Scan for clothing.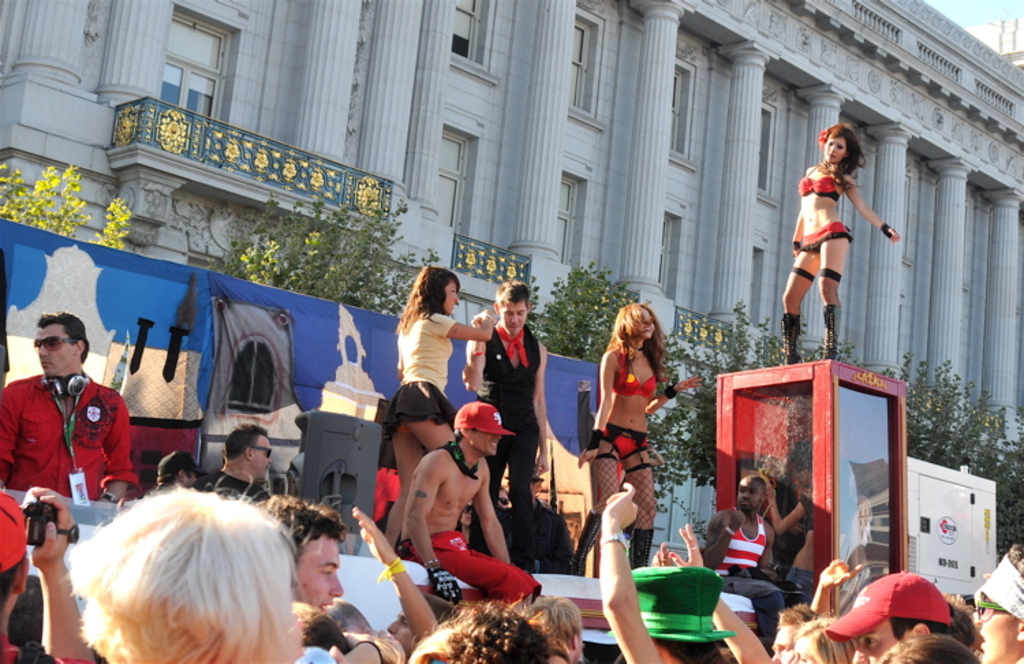
Scan result: region(0, 638, 101, 663).
